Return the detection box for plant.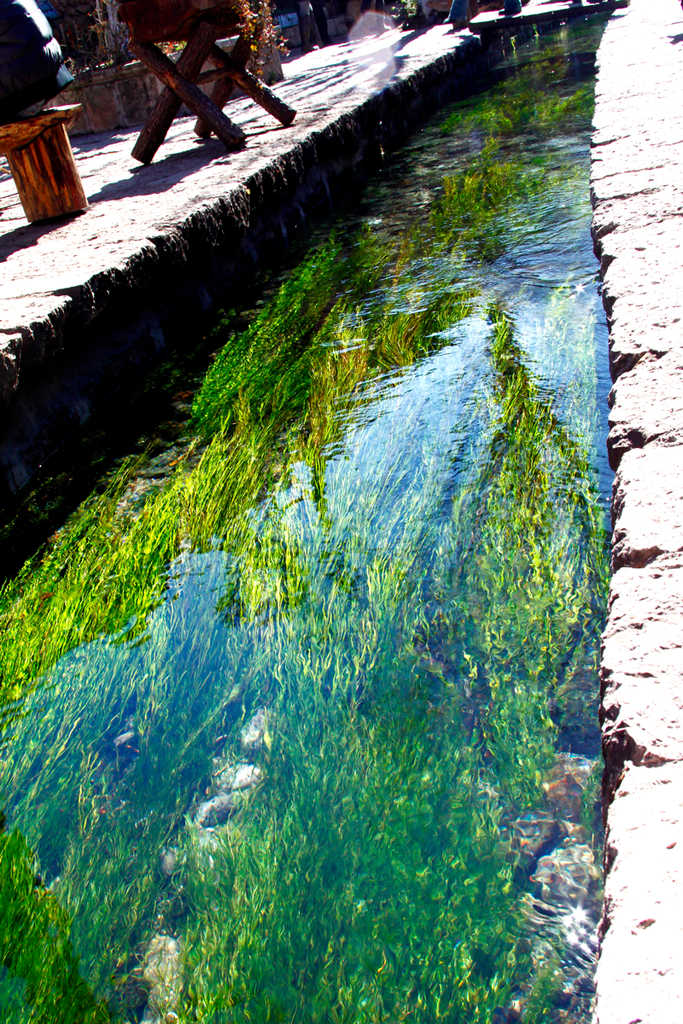
[left=391, top=0, right=417, bottom=18].
